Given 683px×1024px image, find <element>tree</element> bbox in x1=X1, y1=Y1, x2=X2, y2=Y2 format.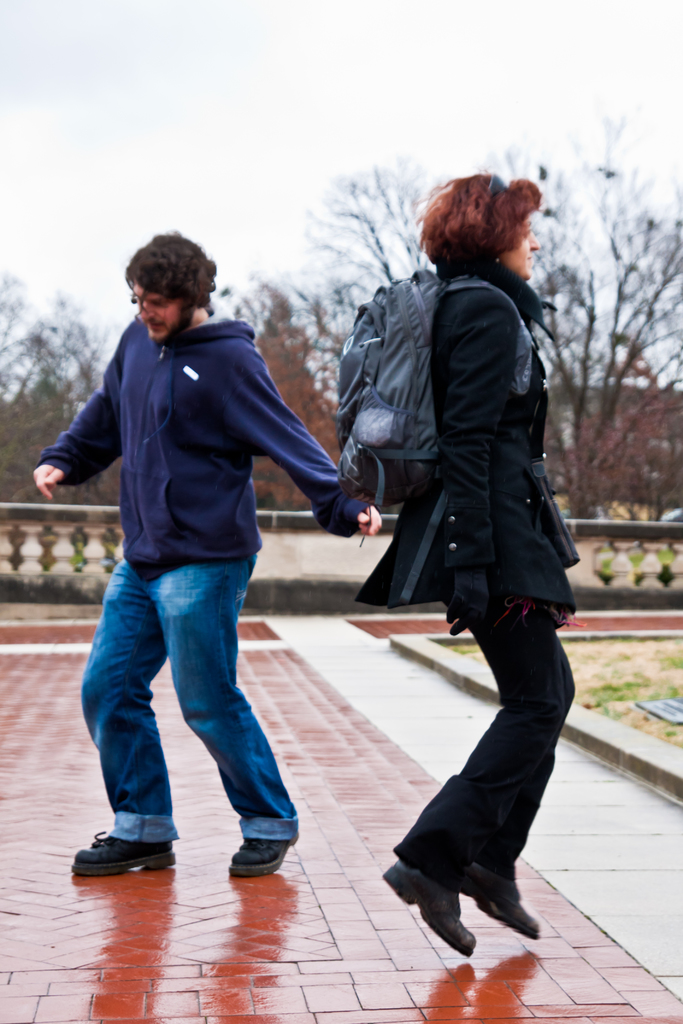
x1=0, y1=288, x2=309, y2=514.
